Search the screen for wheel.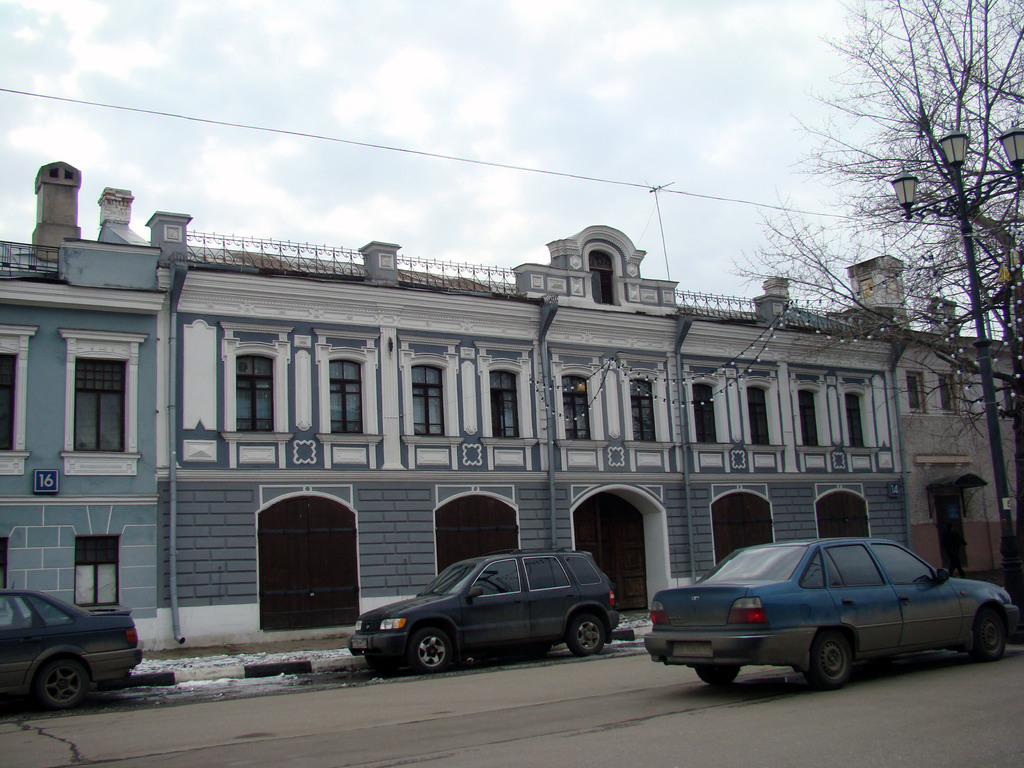
Found at crop(406, 626, 461, 675).
